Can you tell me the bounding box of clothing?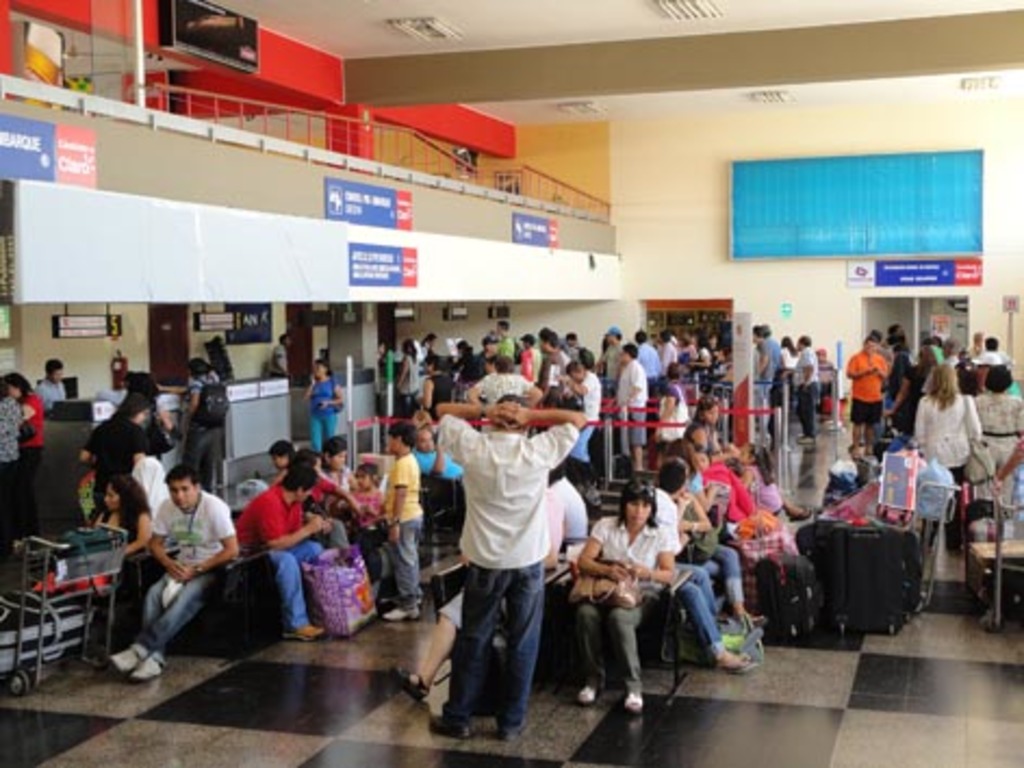
select_region(22, 395, 48, 534).
